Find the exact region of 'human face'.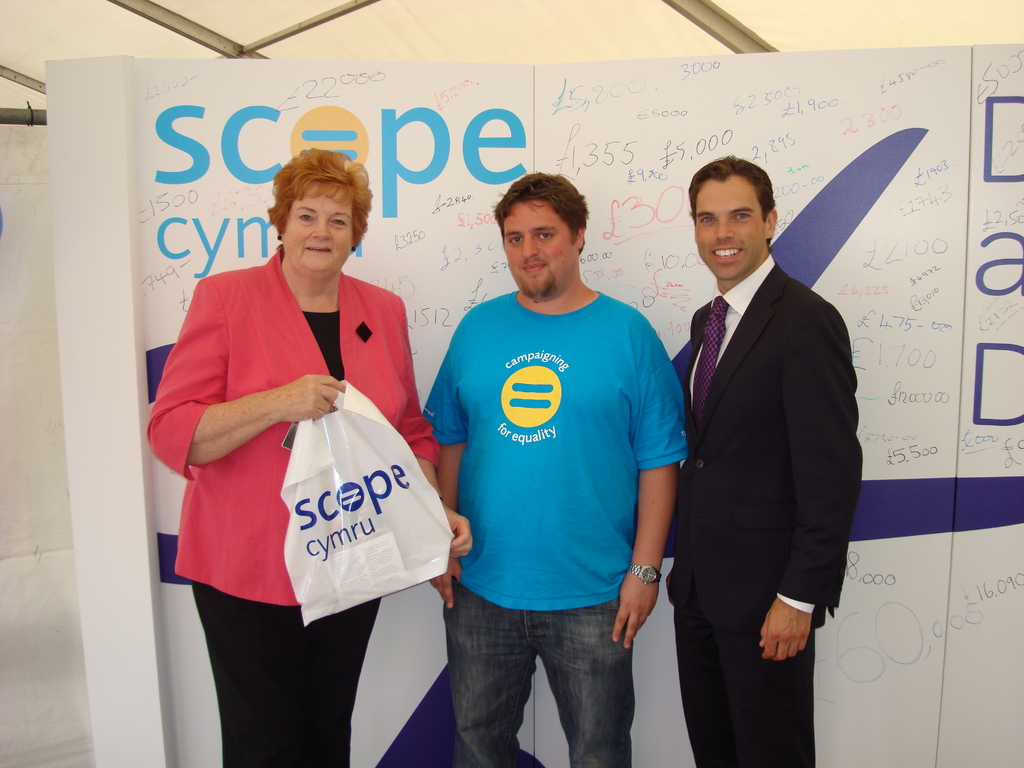
Exact region: {"x1": 696, "y1": 181, "x2": 765, "y2": 280}.
